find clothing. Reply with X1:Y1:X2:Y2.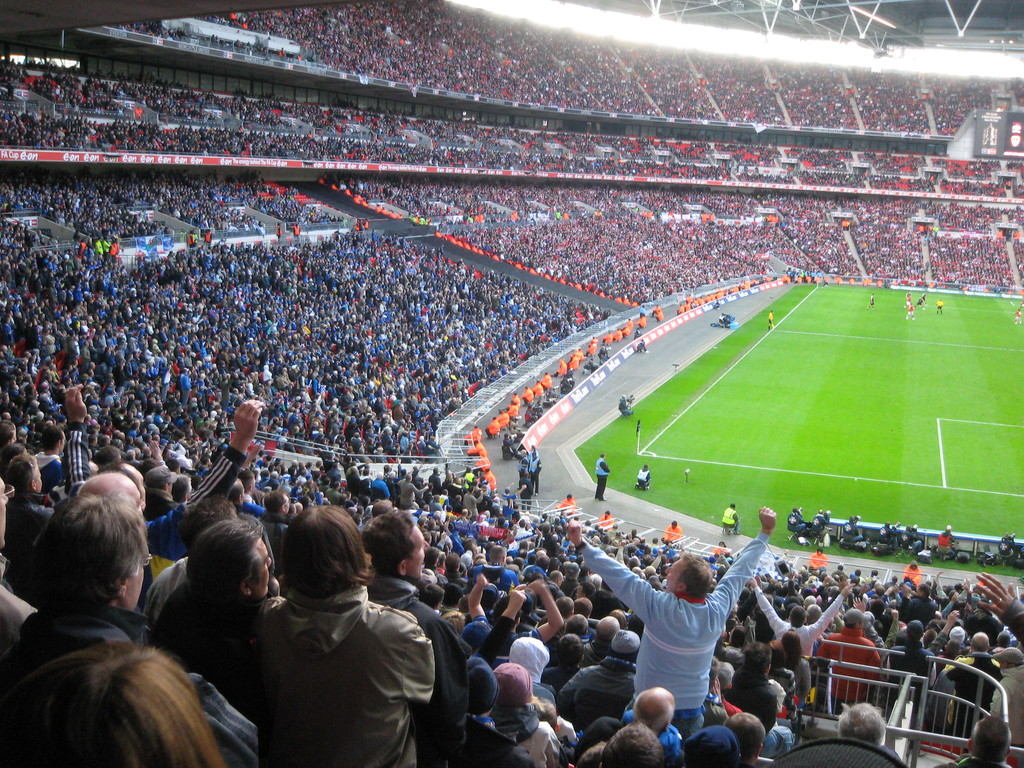
755:588:846:666.
